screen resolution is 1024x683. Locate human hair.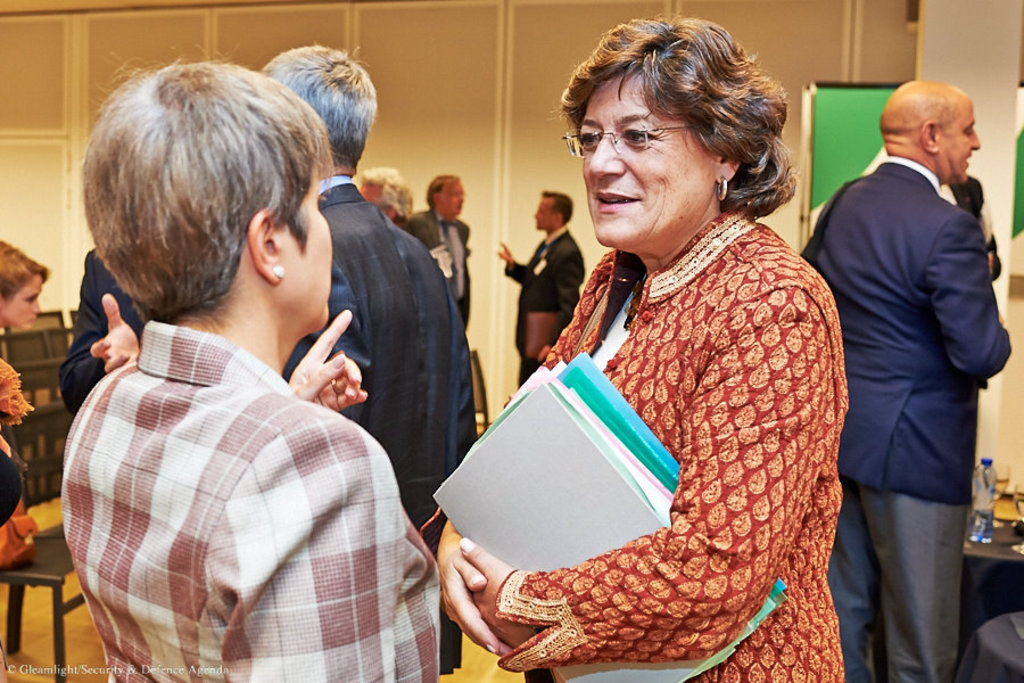
(x1=422, y1=168, x2=465, y2=205).
